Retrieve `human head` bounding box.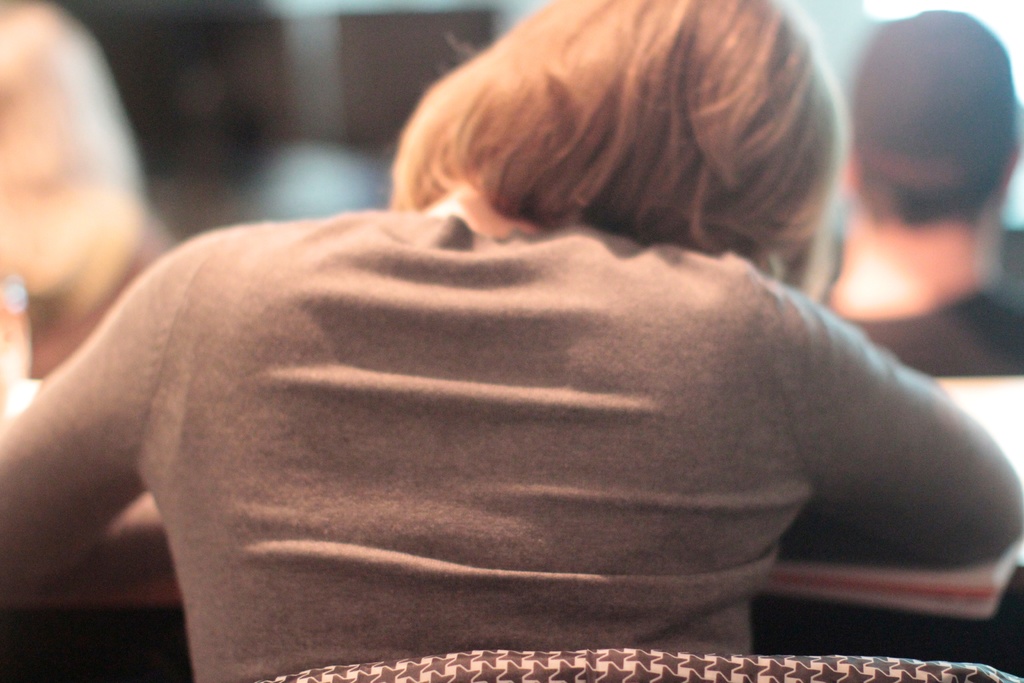
Bounding box: box=[392, 10, 879, 293].
